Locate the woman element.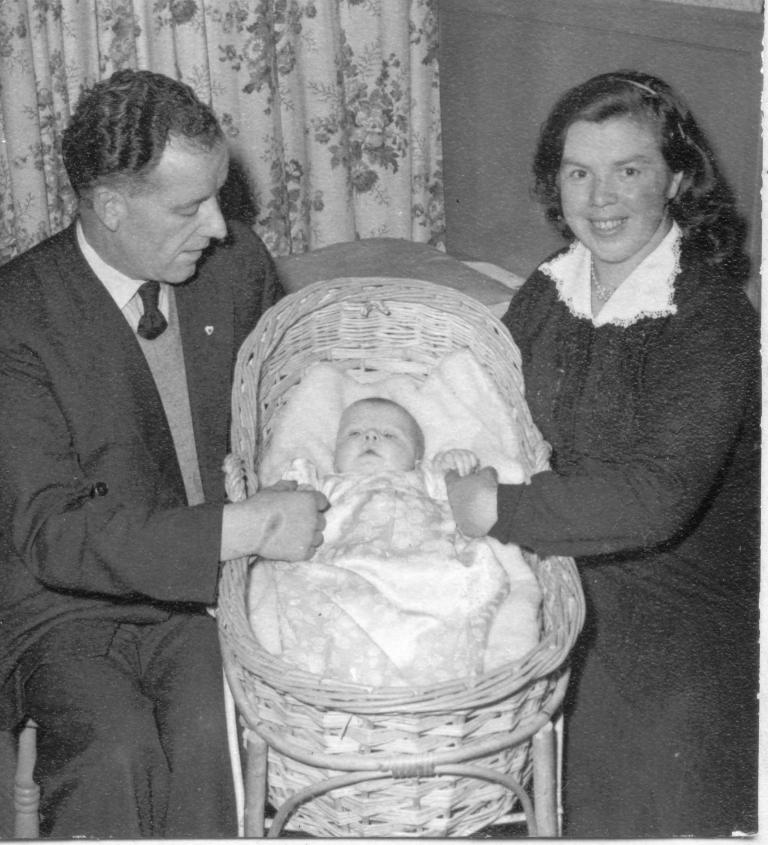
Element bbox: detection(469, 69, 758, 681).
